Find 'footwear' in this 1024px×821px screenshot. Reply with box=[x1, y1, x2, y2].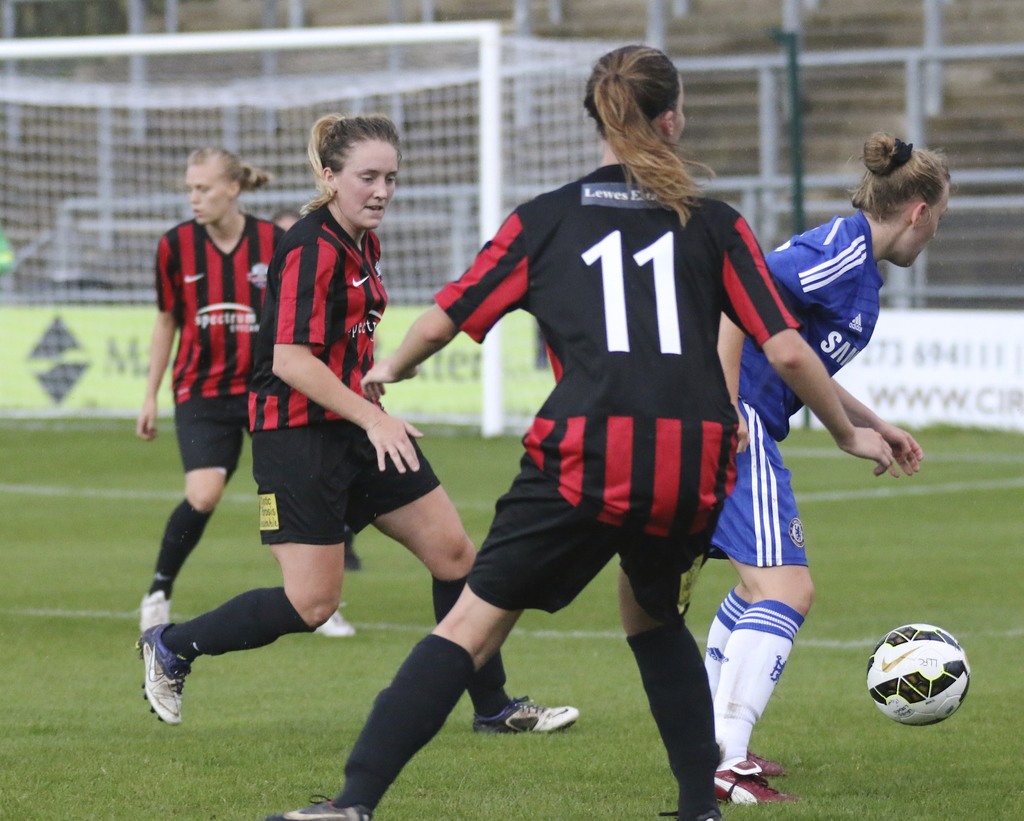
box=[134, 592, 174, 639].
